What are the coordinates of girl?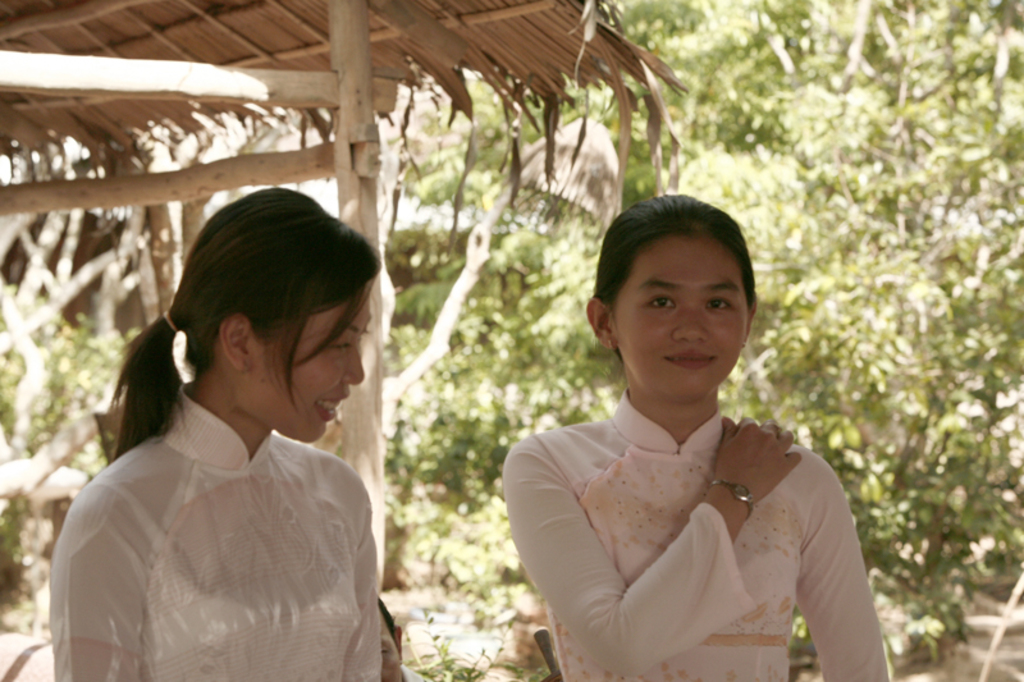
(502, 196, 886, 681).
